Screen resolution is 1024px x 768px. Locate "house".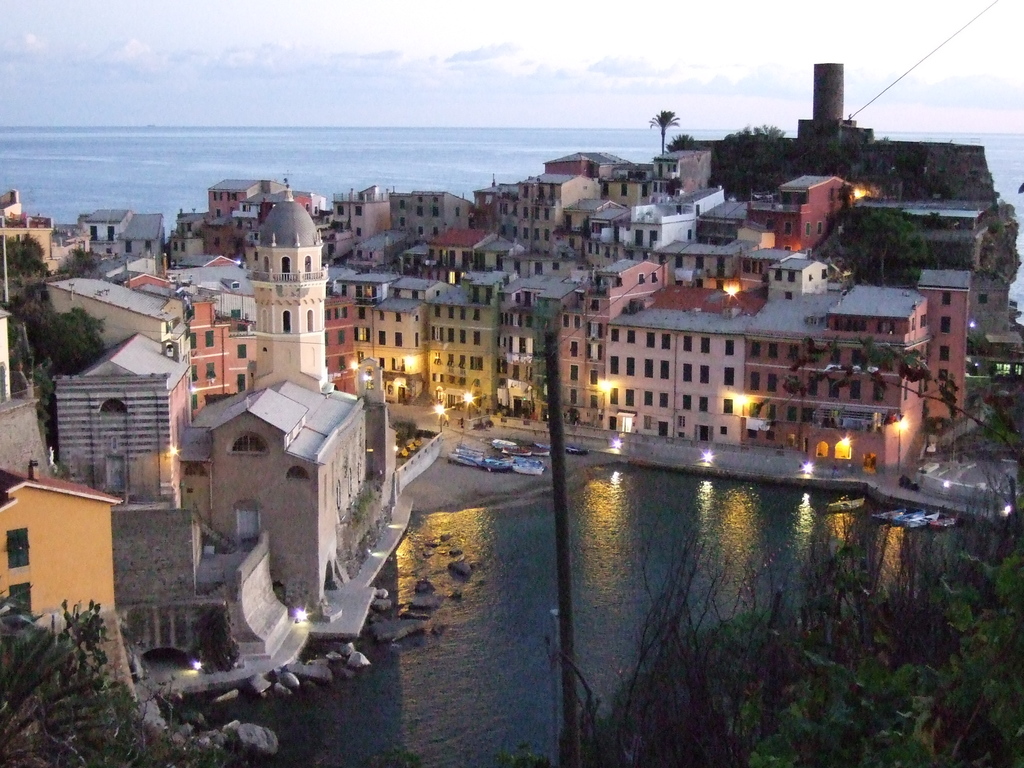
x1=739 y1=273 x2=928 y2=451.
